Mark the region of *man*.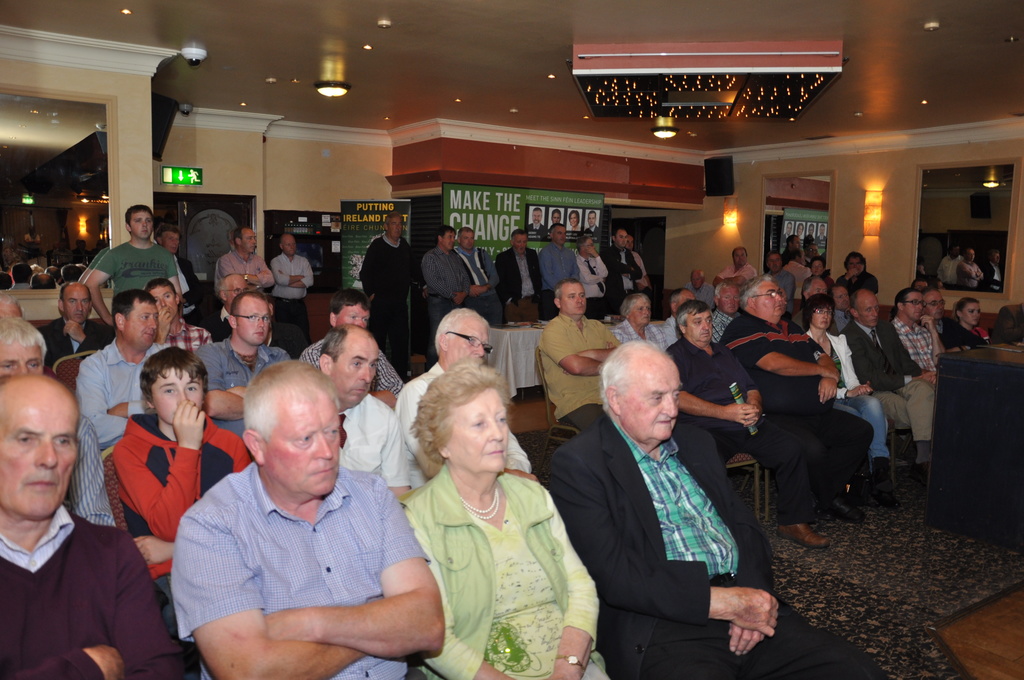
Region: [417,224,493,333].
